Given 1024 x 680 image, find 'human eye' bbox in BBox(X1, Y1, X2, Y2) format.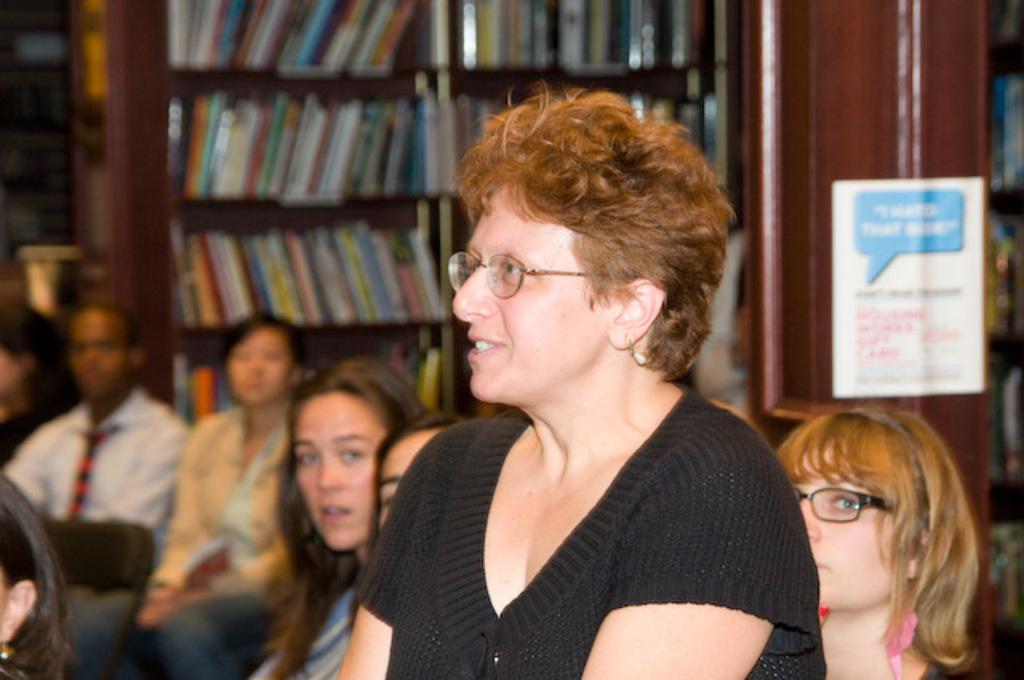
BBox(293, 448, 318, 467).
